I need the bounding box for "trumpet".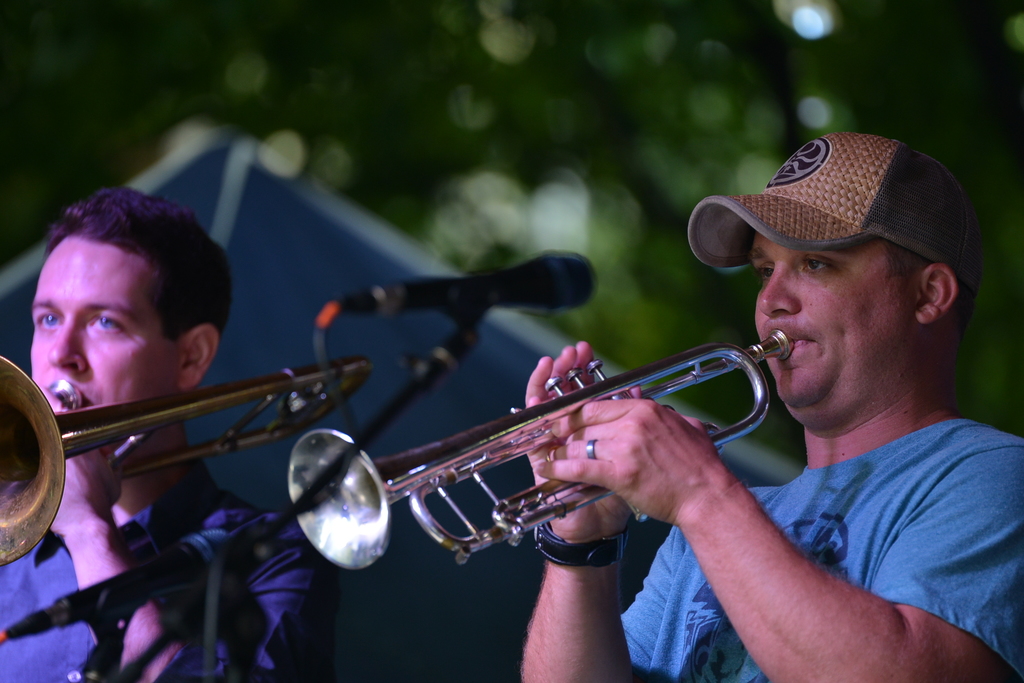
Here it is: <box>288,330,790,569</box>.
